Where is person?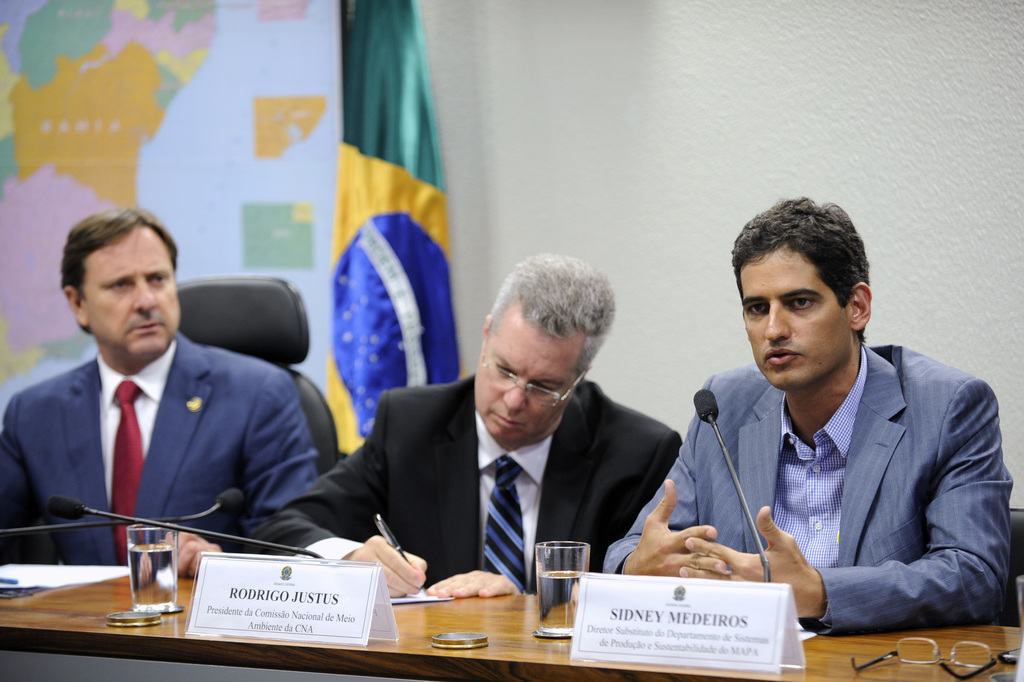
pyautogui.locateOnScreen(597, 188, 1012, 645).
